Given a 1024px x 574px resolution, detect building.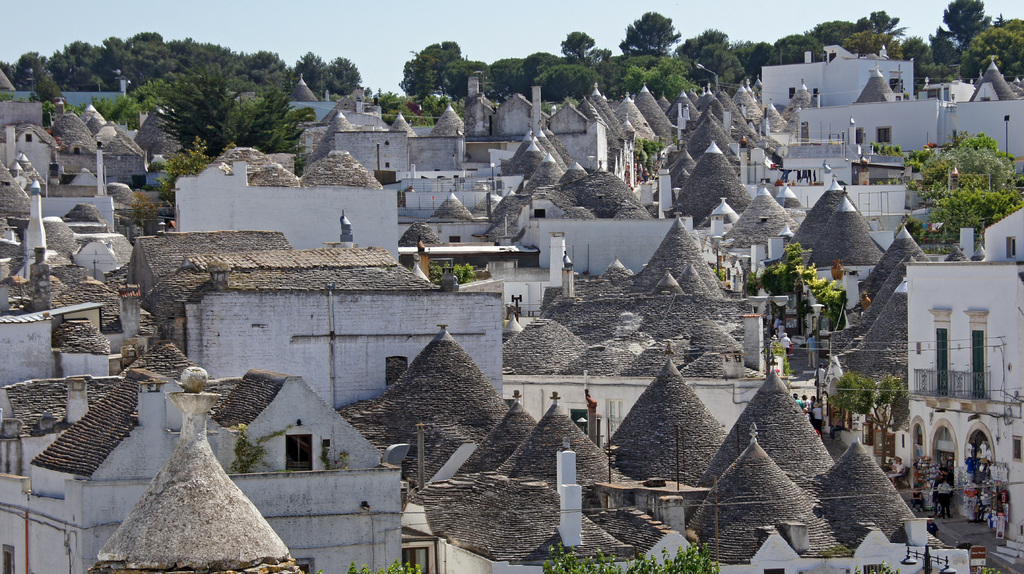
locate(177, 163, 401, 265).
